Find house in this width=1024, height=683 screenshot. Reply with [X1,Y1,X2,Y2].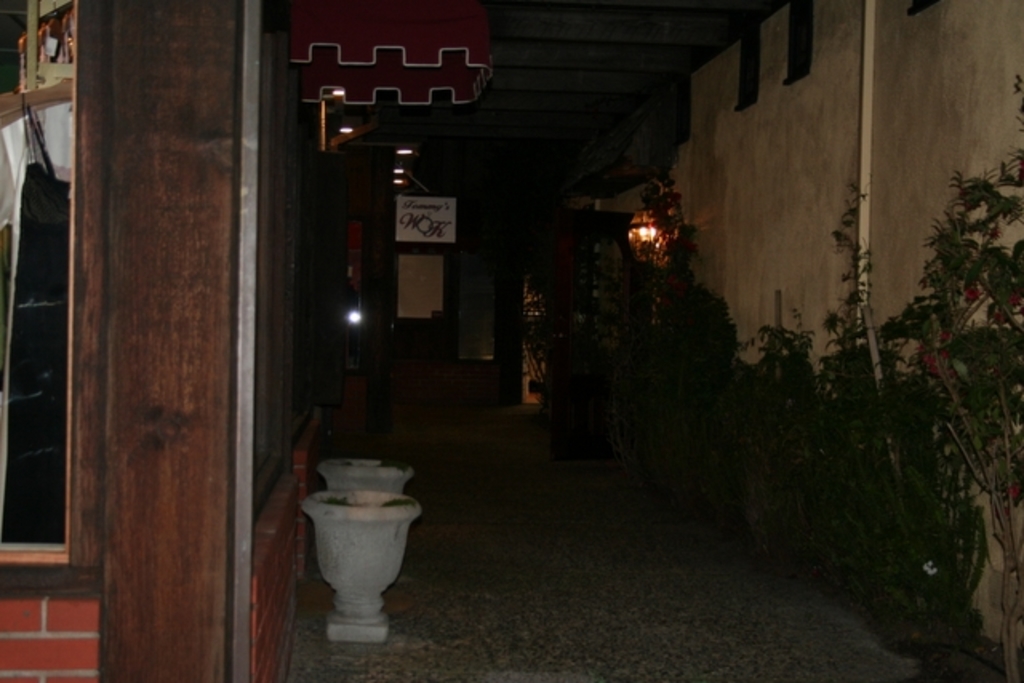
[2,0,1022,681].
